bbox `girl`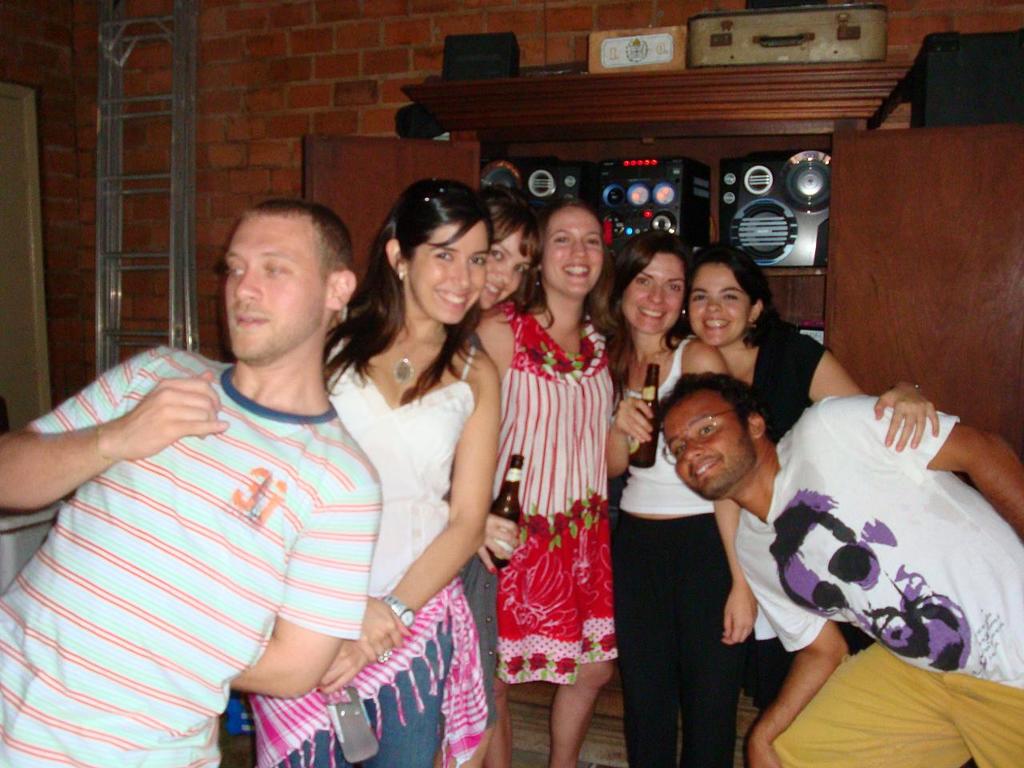
left=244, top=175, right=490, bottom=766
